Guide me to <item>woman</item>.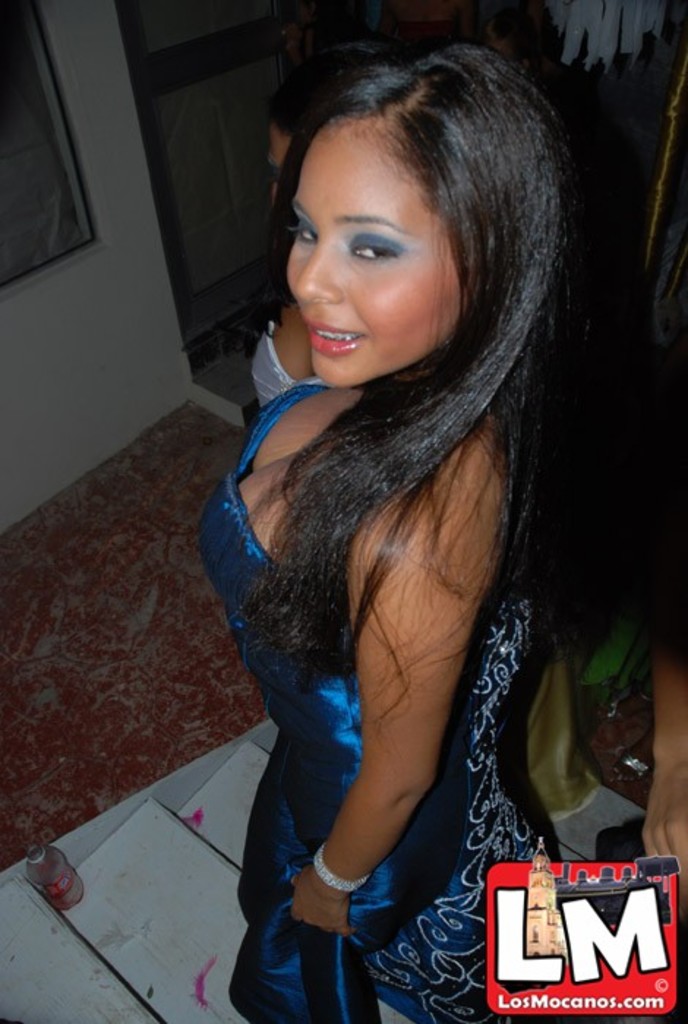
Guidance: l=195, t=35, r=543, b=1023.
